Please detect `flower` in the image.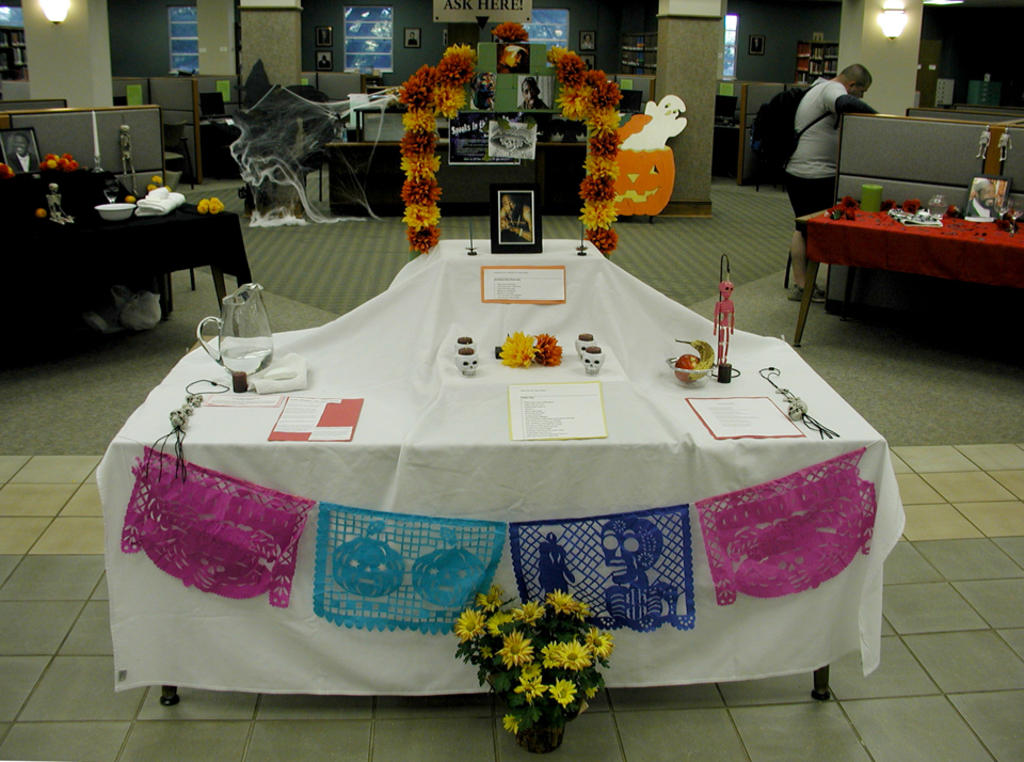
<bbox>844, 193, 857, 209</bbox>.
